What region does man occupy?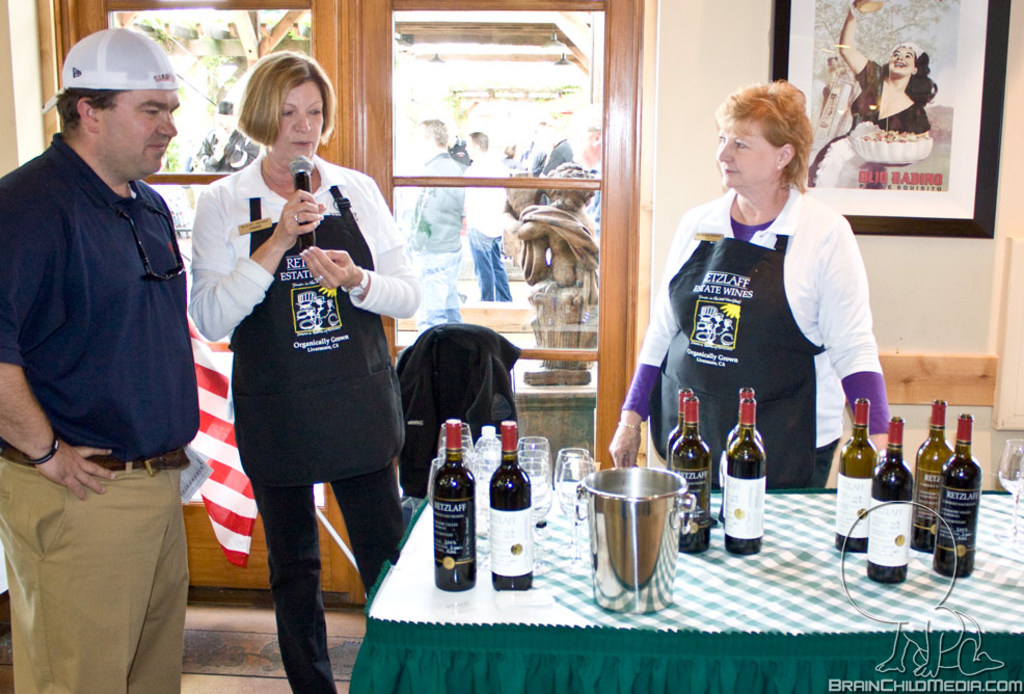
detection(565, 106, 604, 301).
